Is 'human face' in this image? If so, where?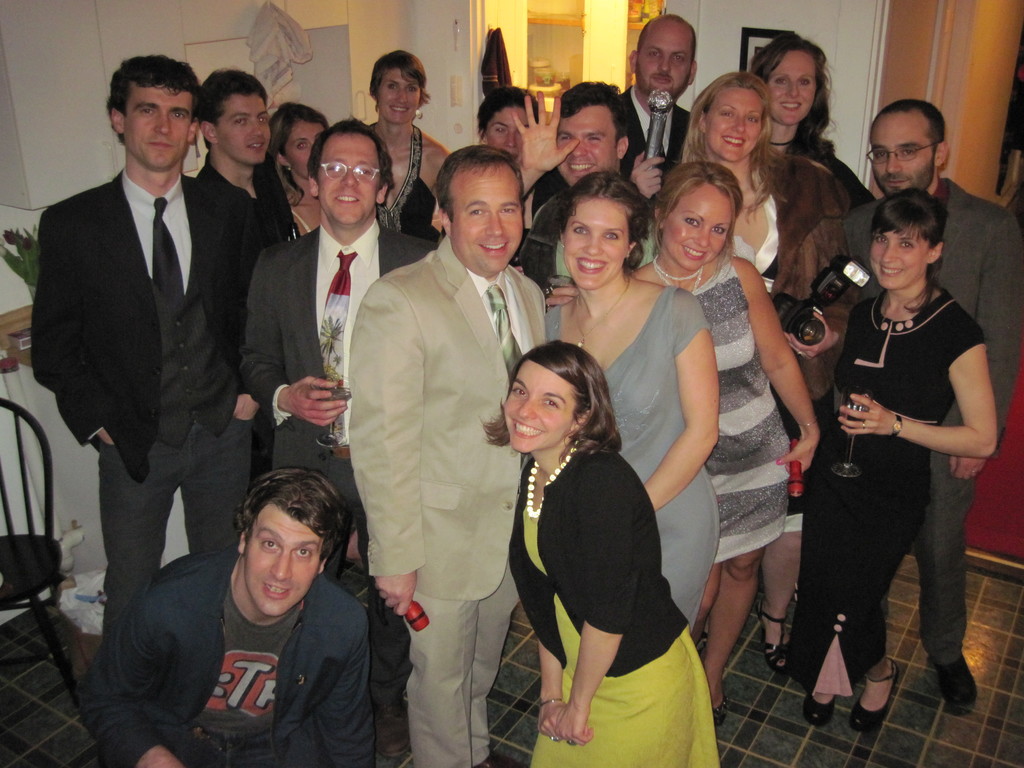
Yes, at l=566, t=193, r=630, b=291.
